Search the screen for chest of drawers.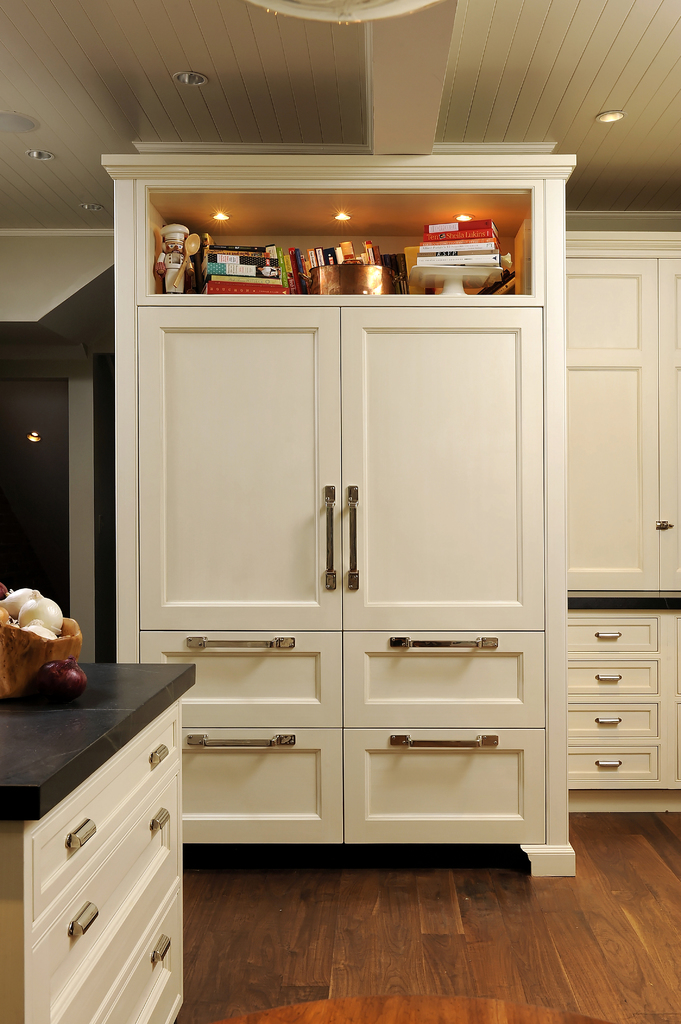
Found at 560:607:679:816.
